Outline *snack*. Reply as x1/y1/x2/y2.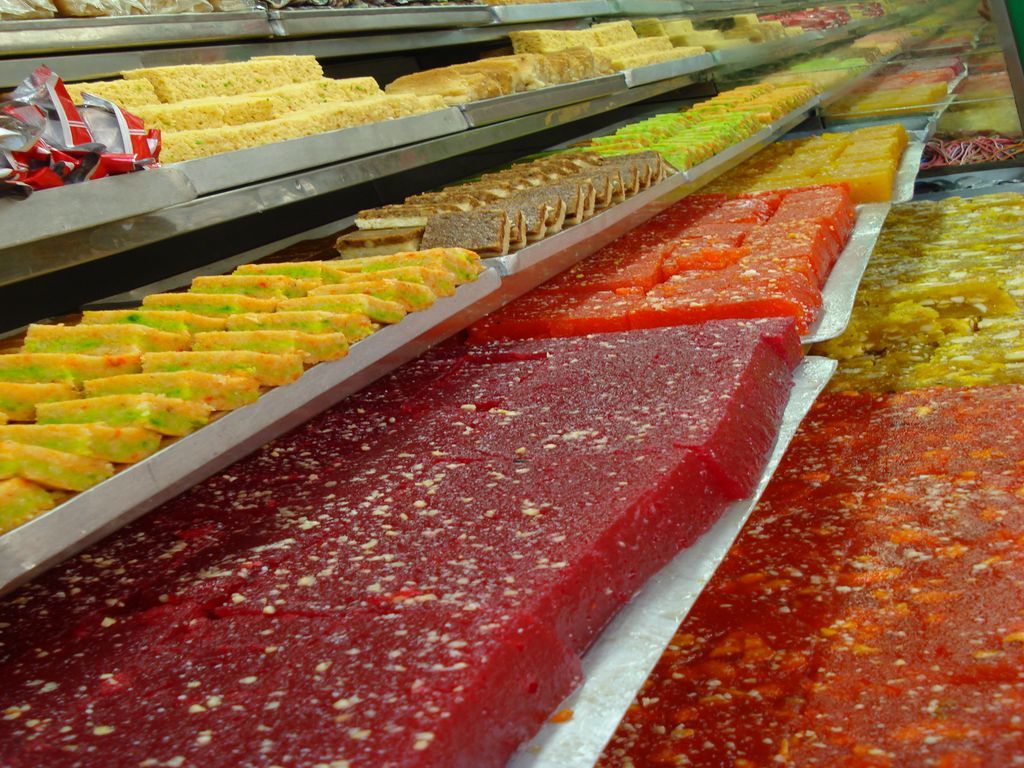
420/210/518/254.
